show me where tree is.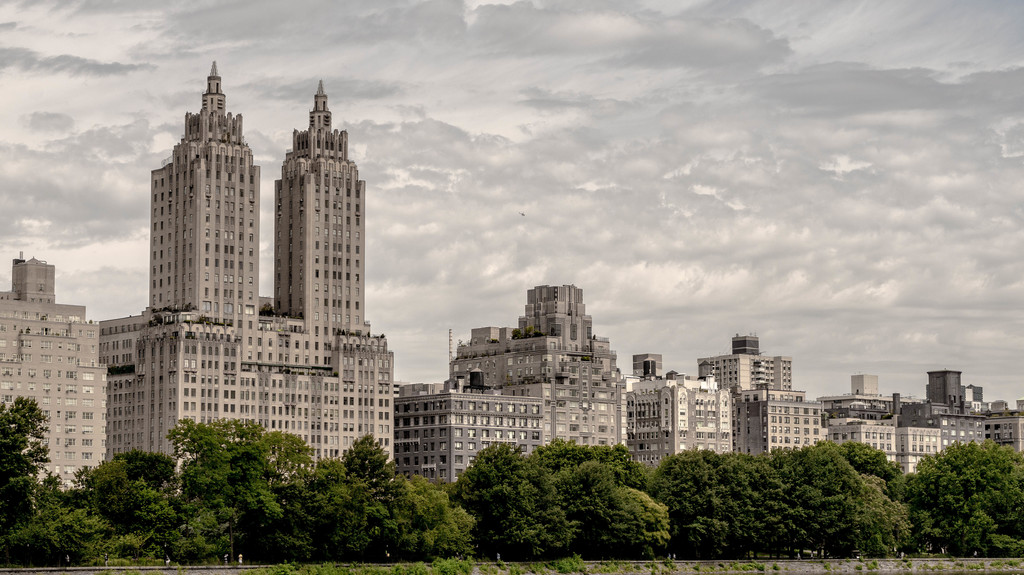
tree is at 650,443,819,560.
